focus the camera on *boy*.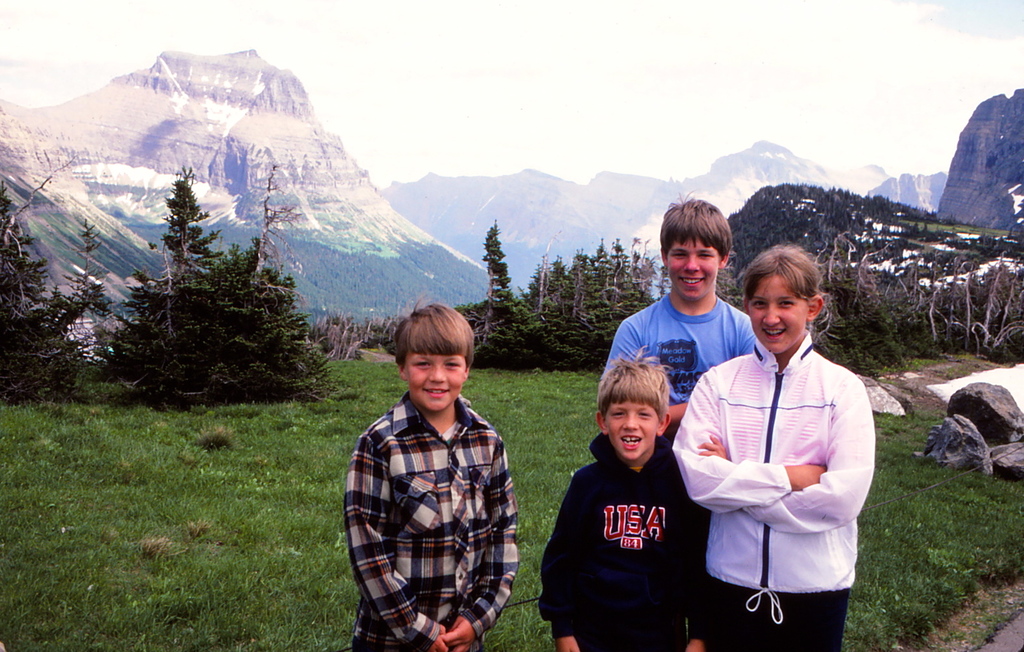
Focus region: locate(530, 342, 699, 645).
